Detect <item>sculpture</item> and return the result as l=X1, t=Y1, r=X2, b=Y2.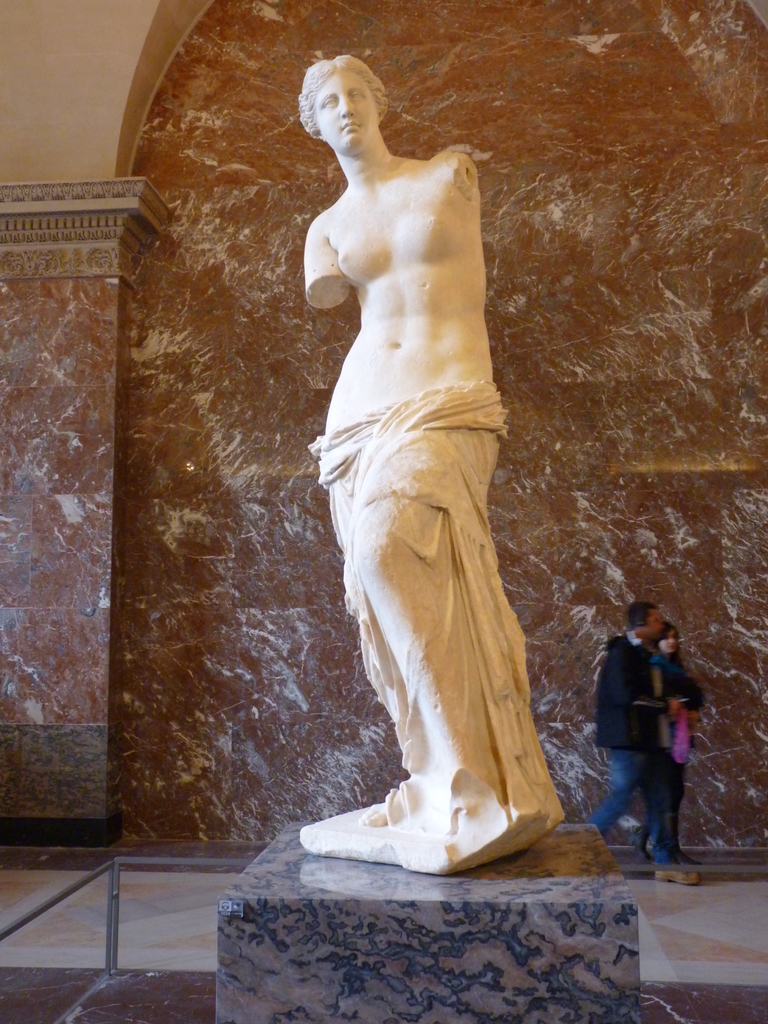
l=286, t=29, r=577, b=881.
